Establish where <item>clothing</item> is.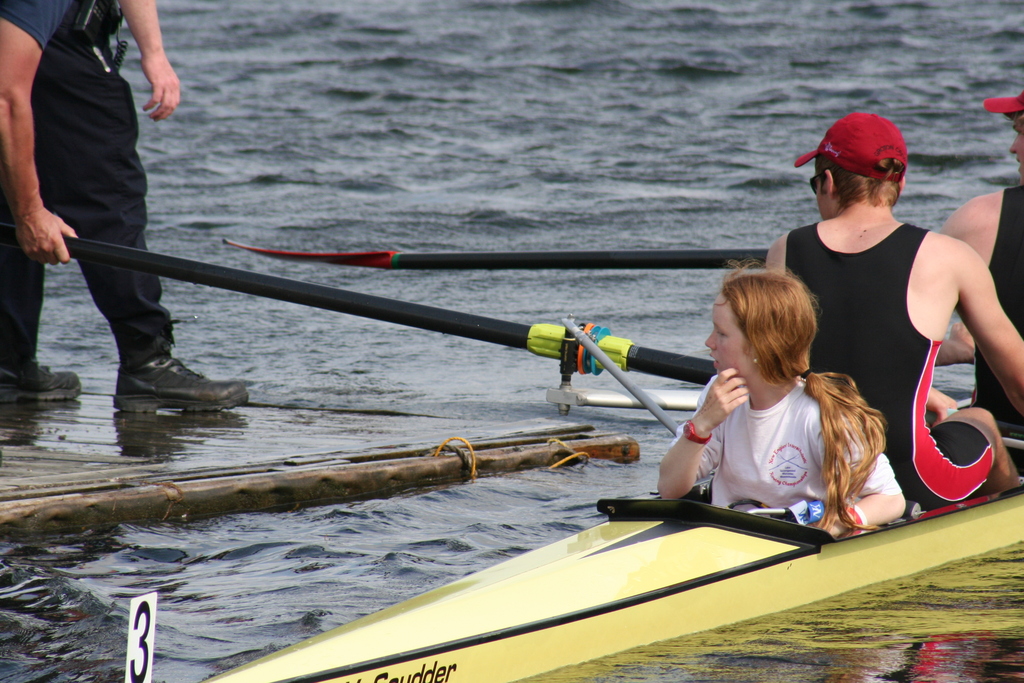
Established at <box>0,0,69,50</box>.
